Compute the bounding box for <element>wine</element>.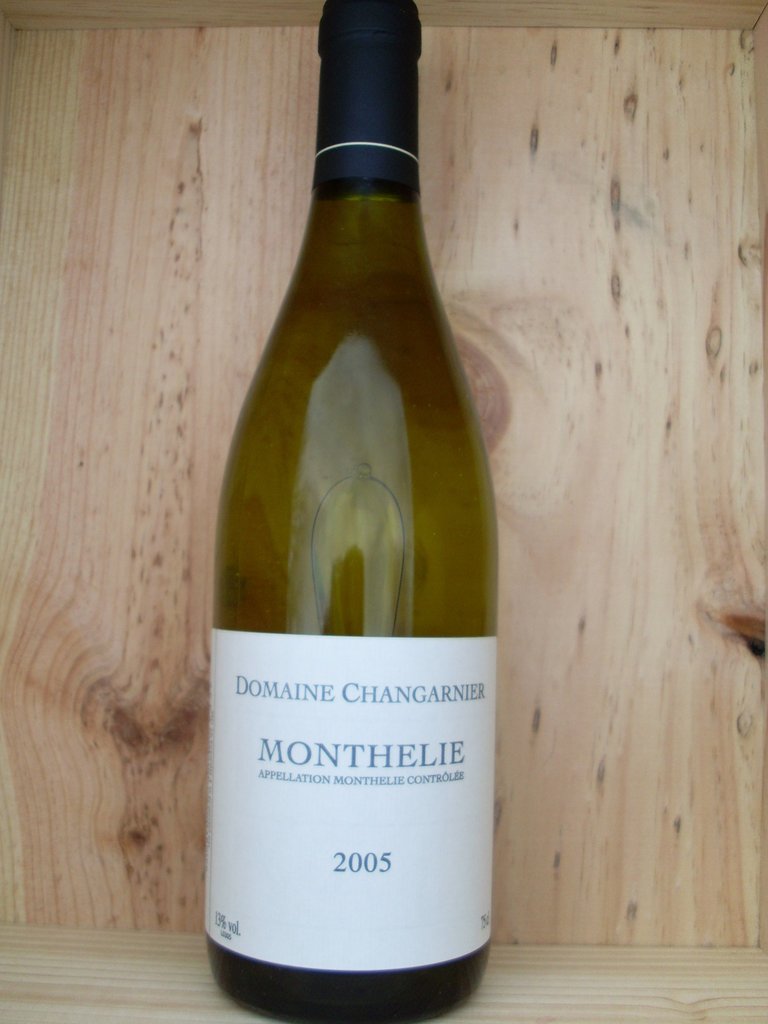
pyautogui.locateOnScreen(207, 0, 492, 1023).
